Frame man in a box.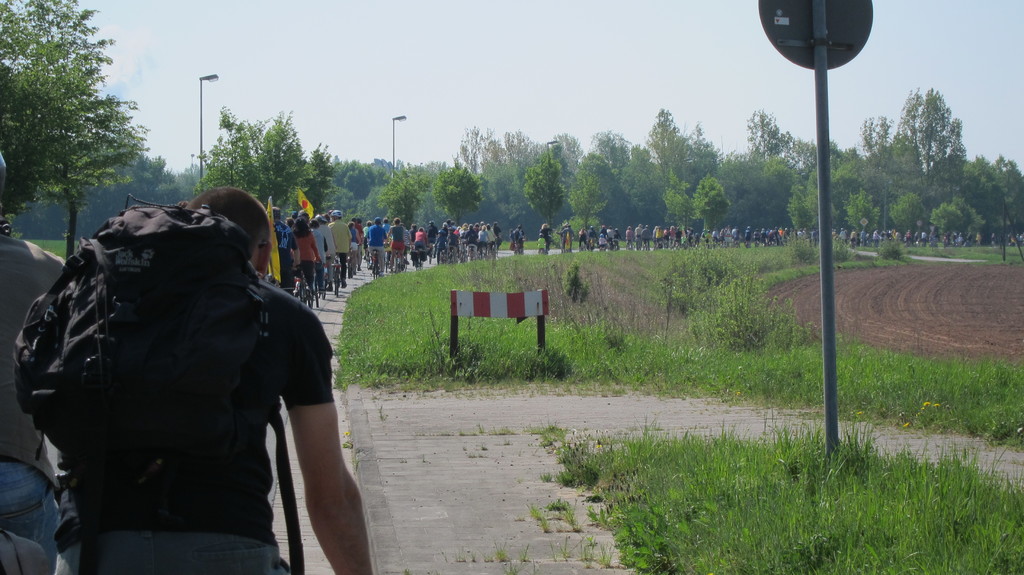
{"x1": 559, "y1": 225, "x2": 575, "y2": 251}.
